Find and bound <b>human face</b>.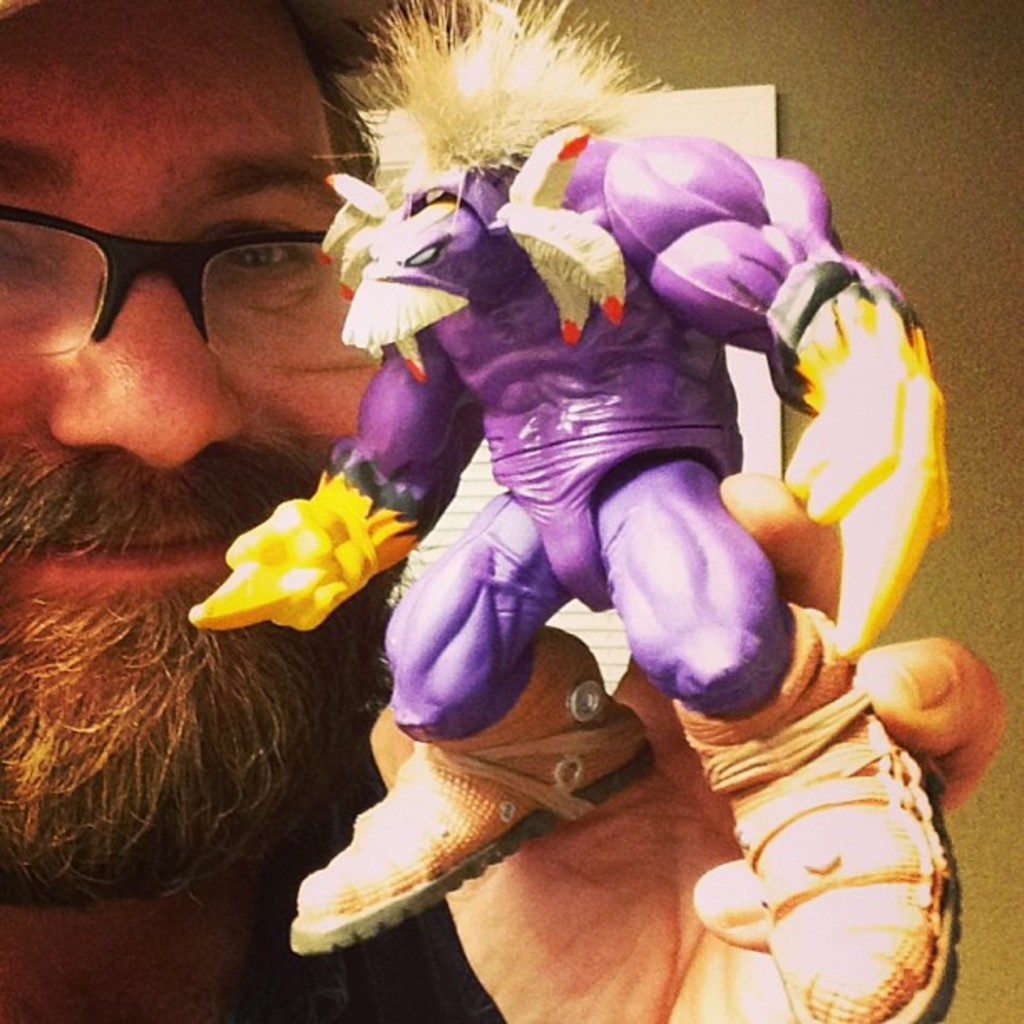
Bound: Rect(0, 0, 405, 900).
